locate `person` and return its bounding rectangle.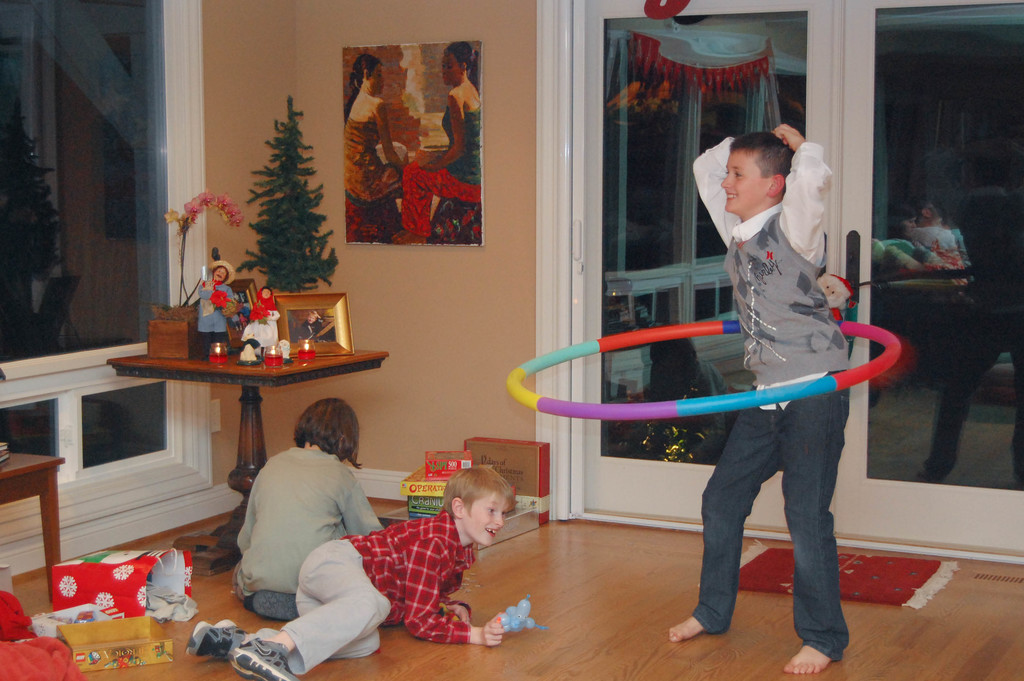
(186, 466, 515, 679).
